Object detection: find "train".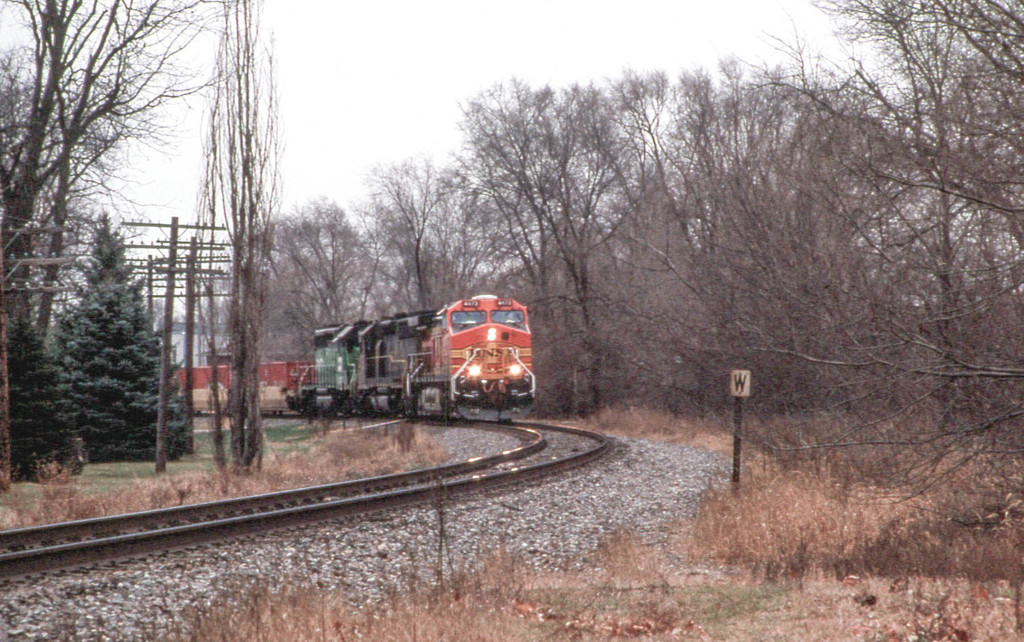
<bbox>180, 296, 538, 423</bbox>.
